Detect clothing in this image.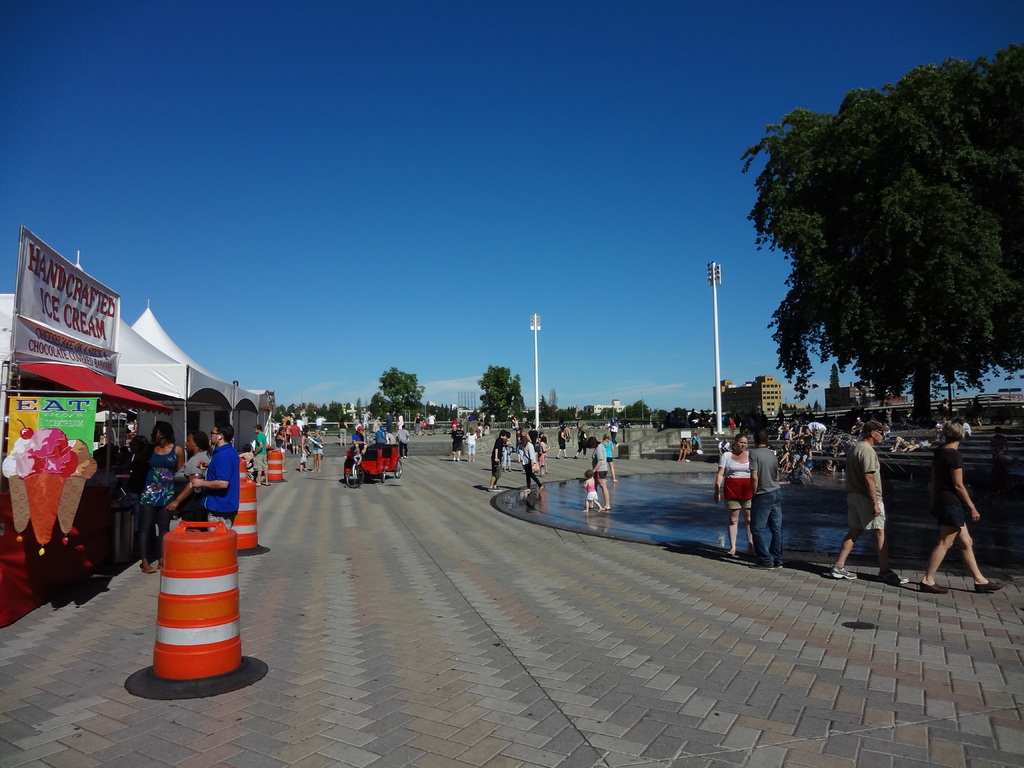
Detection: l=584, t=480, r=597, b=501.
